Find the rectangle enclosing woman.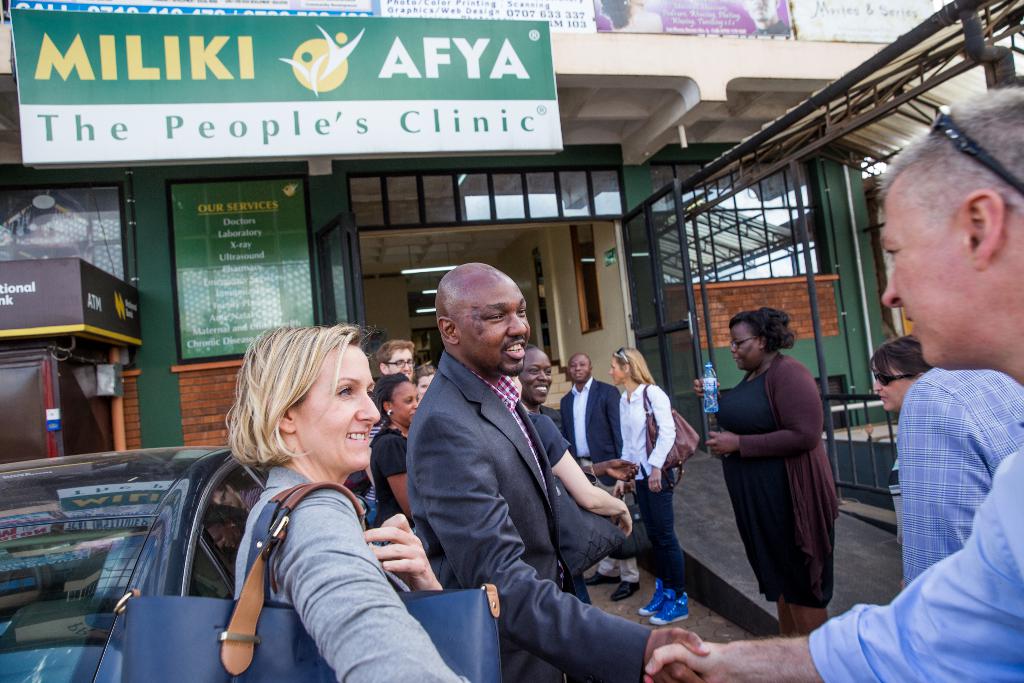
{"left": 367, "top": 374, "right": 417, "bottom": 545}.
